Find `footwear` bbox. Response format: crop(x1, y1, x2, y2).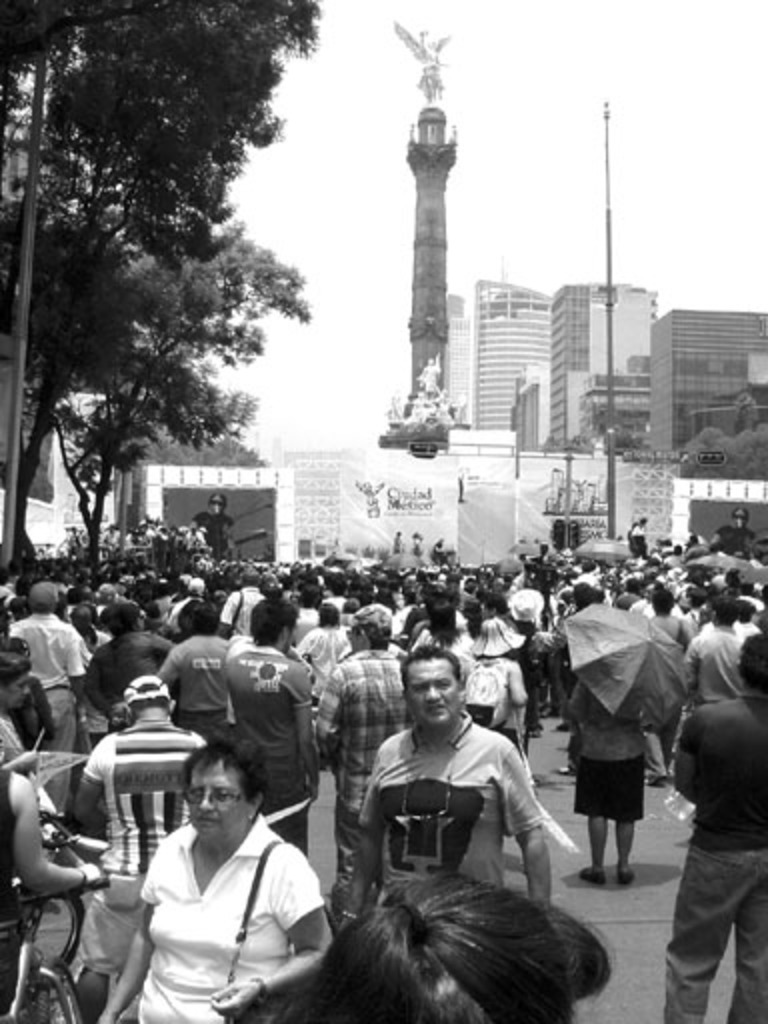
crop(556, 762, 572, 772).
